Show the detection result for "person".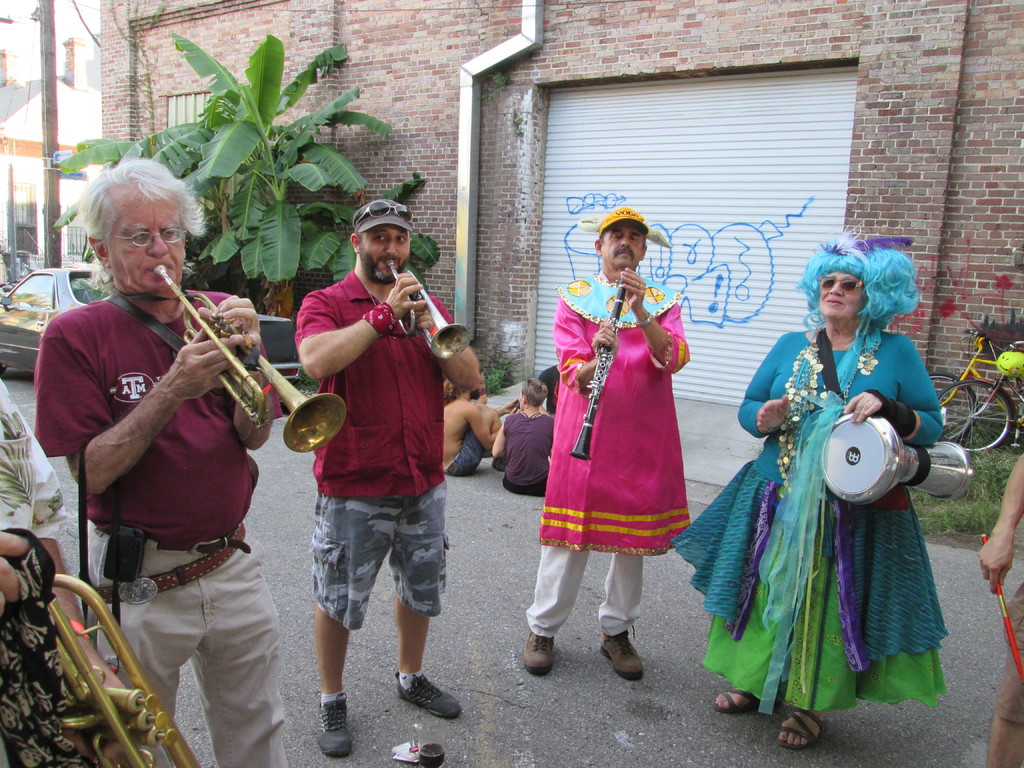
{"left": 493, "top": 378, "right": 556, "bottom": 495}.
